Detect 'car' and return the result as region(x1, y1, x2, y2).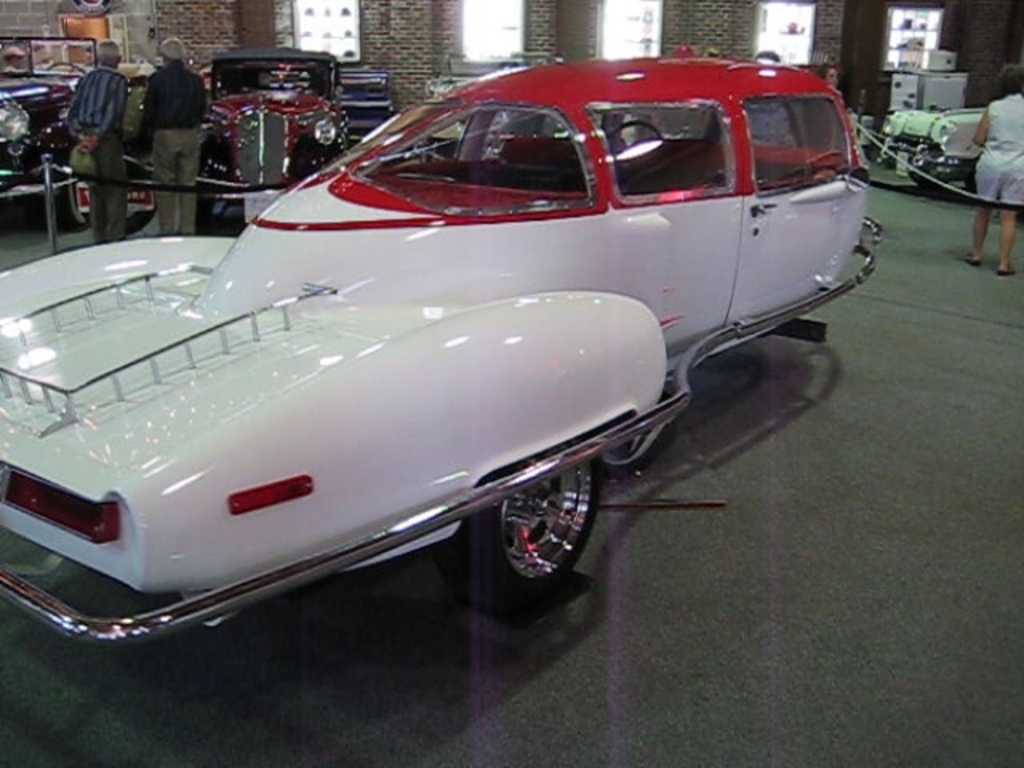
region(0, 48, 883, 645).
